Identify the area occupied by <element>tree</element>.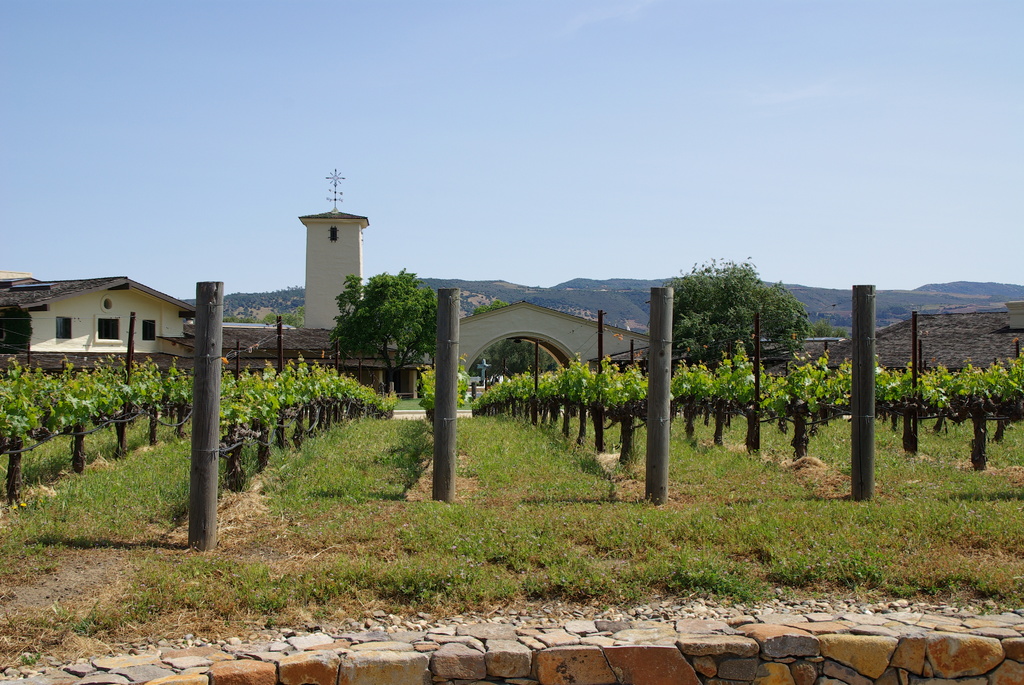
Area: (x1=666, y1=249, x2=814, y2=371).
